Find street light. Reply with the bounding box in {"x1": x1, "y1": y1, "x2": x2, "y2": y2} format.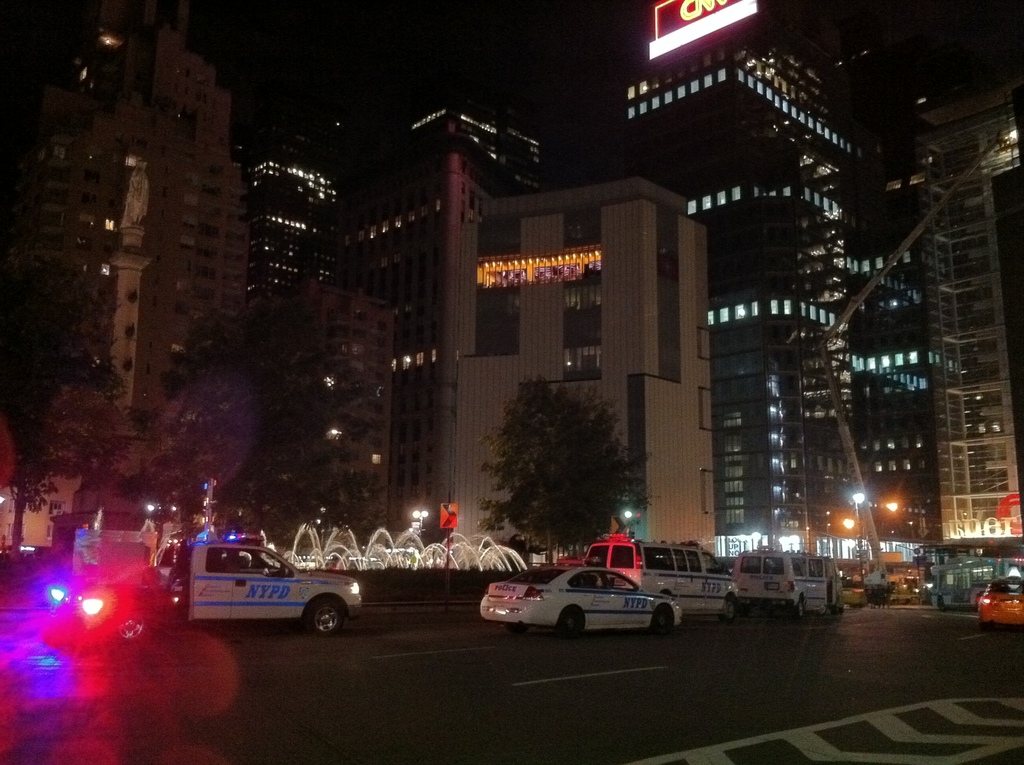
{"x1": 822, "y1": 511, "x2": 858, "y2": 535}.
